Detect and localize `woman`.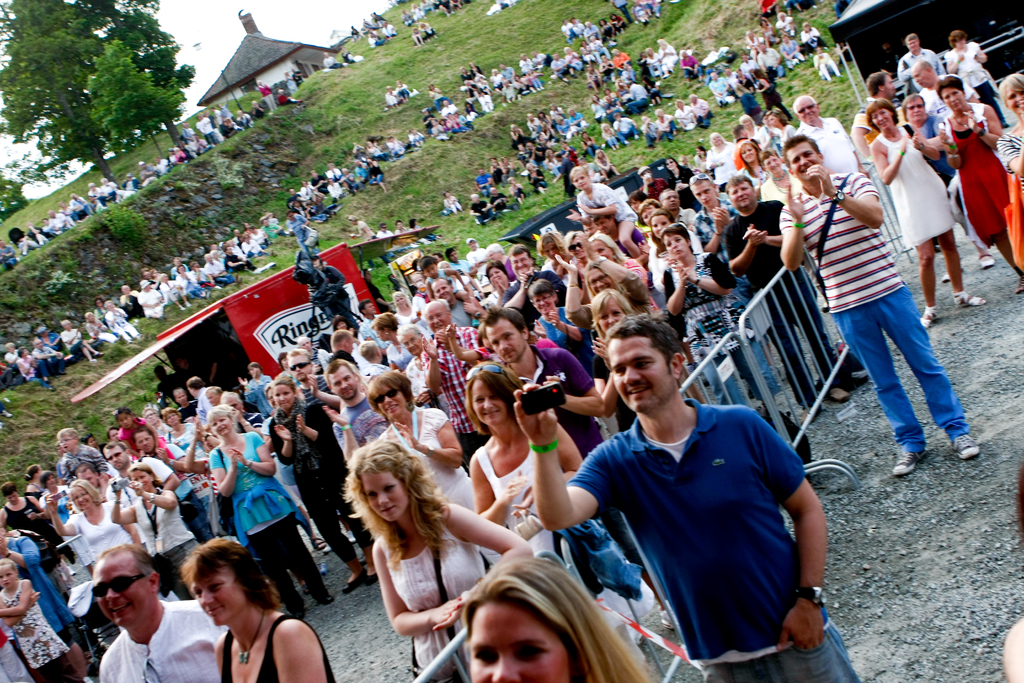
Localized at box=[45, 483, 147, 557].
